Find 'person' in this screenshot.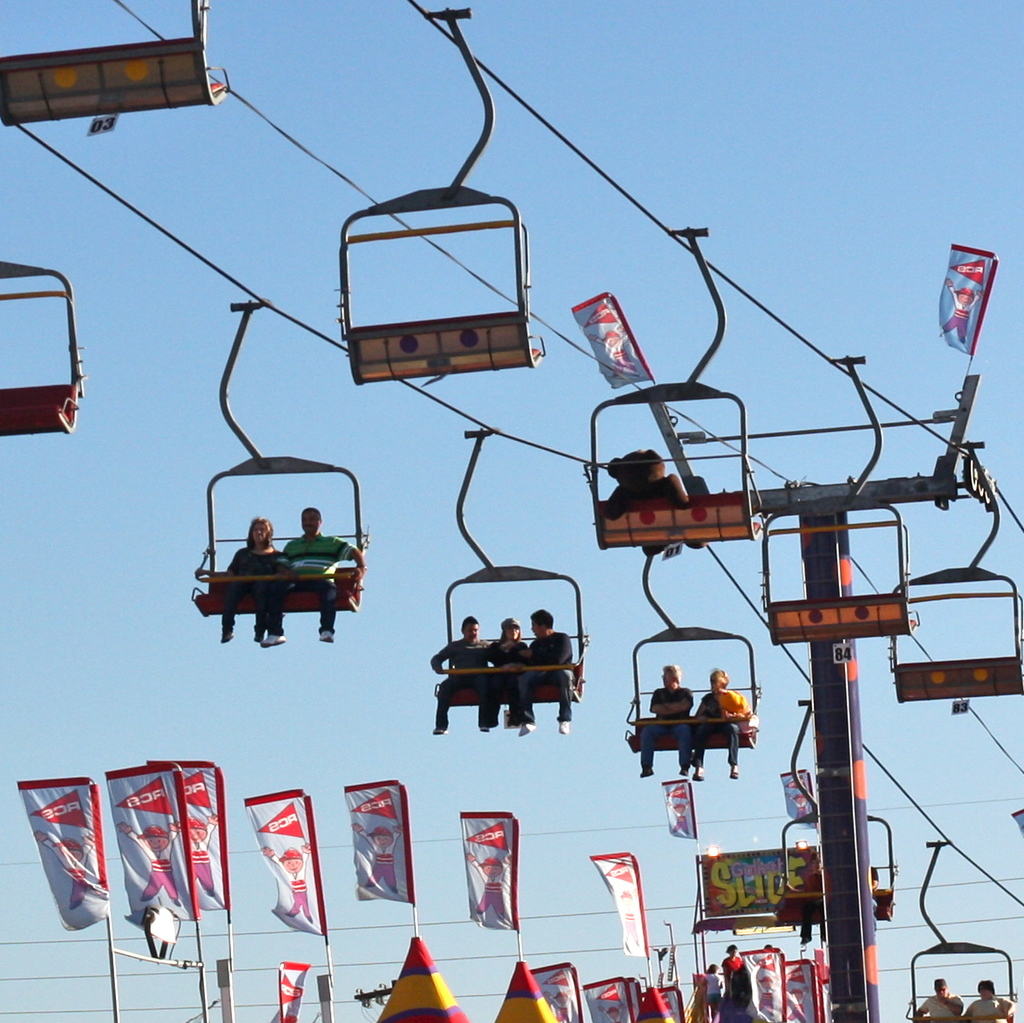
The bounding box for 'person' is (483, 623, 532, 732).
